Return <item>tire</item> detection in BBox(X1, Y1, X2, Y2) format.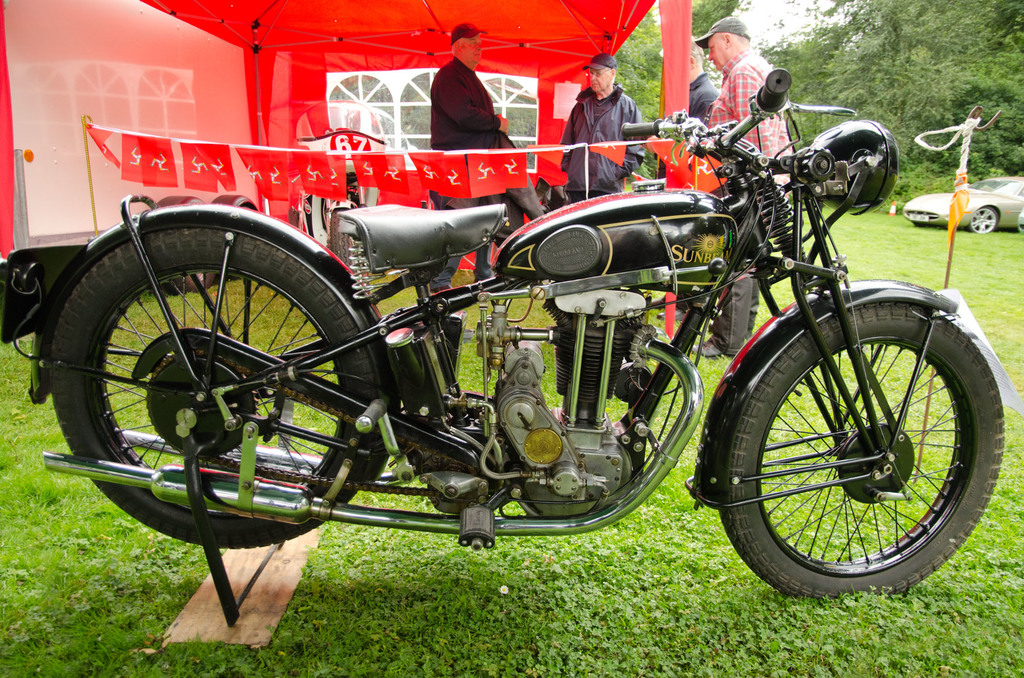
BBox(49, 213, 396, 550).
